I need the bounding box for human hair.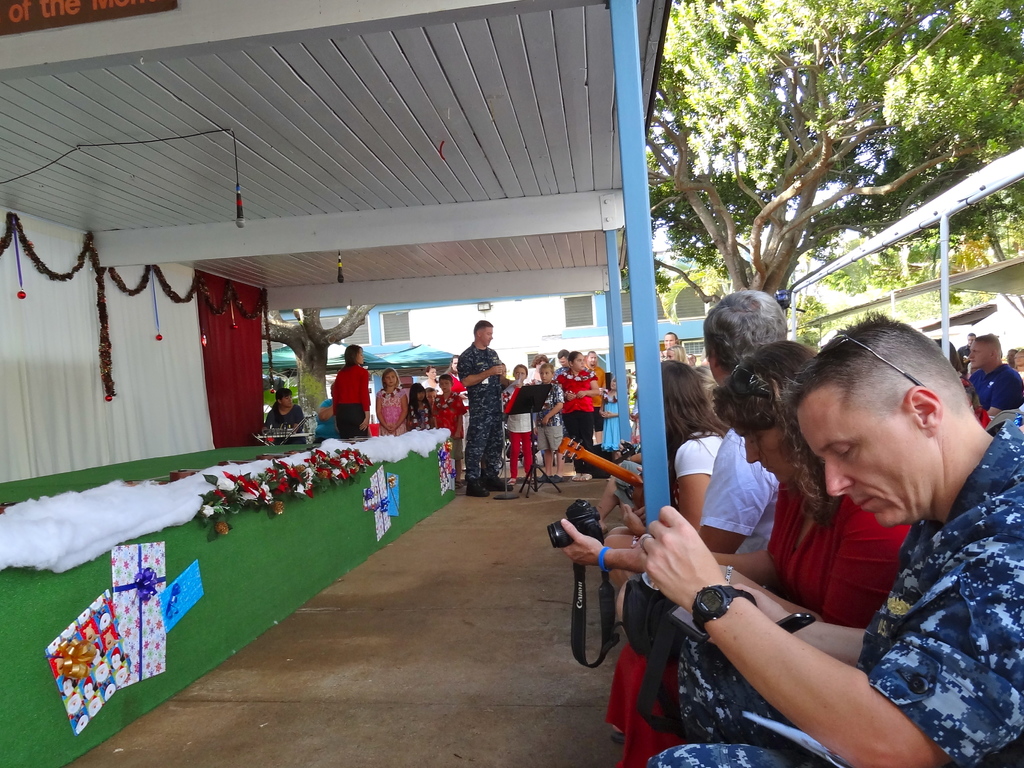
Here it is: {"x1": 426, "y1": 364, "x2": 438, "y2": 373}.
